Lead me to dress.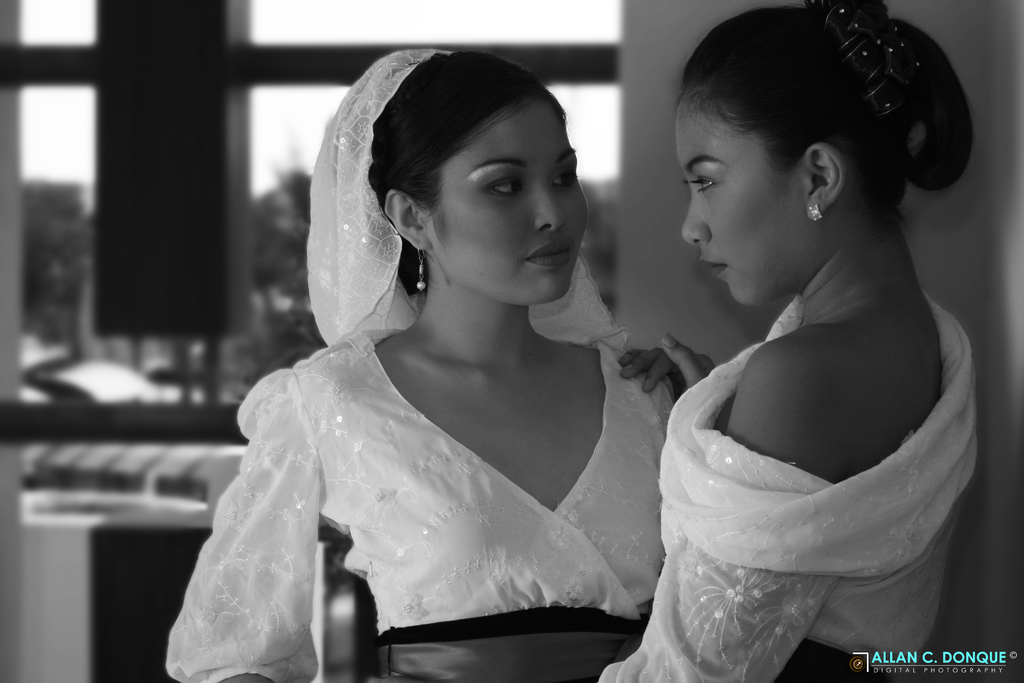
Lead to 596:273:976:682.
